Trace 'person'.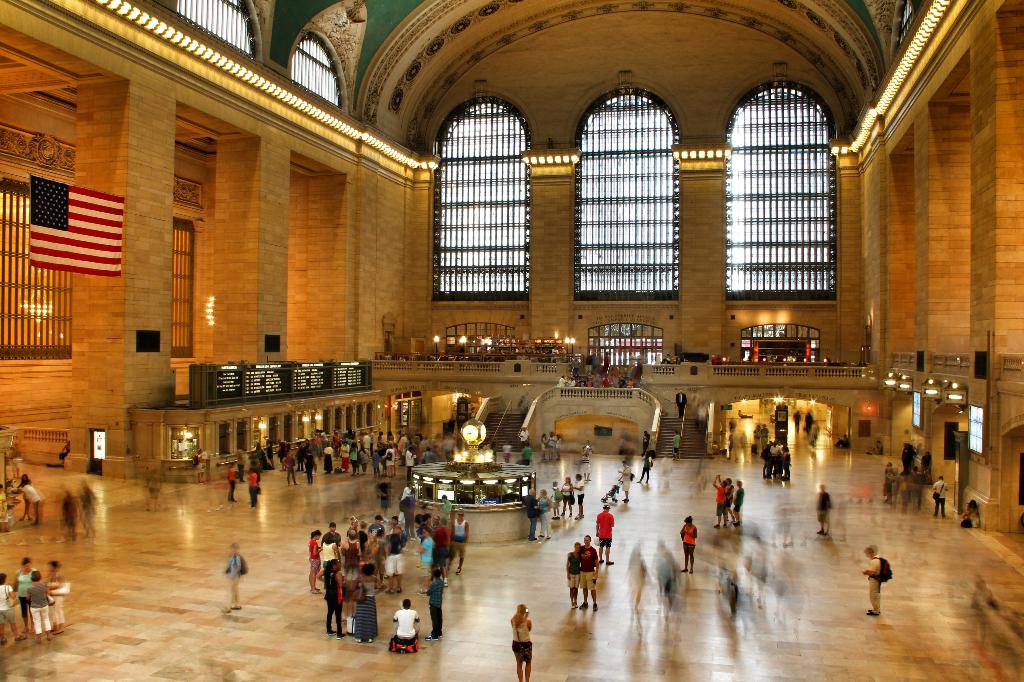
Traced to (left=518, top=346, right=524, bottom=356).
